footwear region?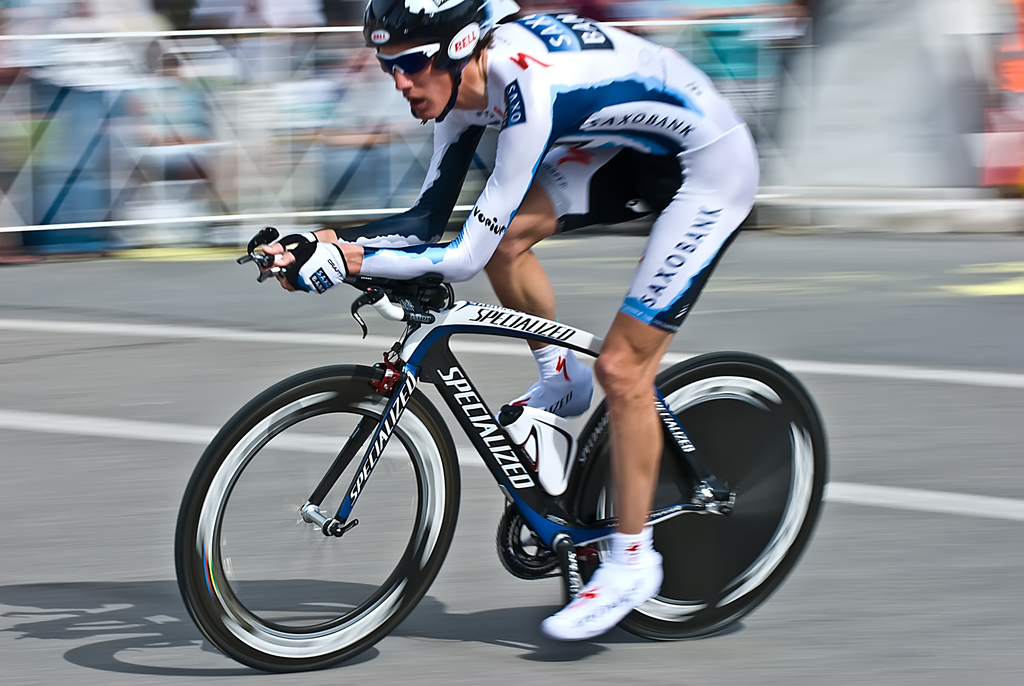
crop(512, 377, 591, 419)
